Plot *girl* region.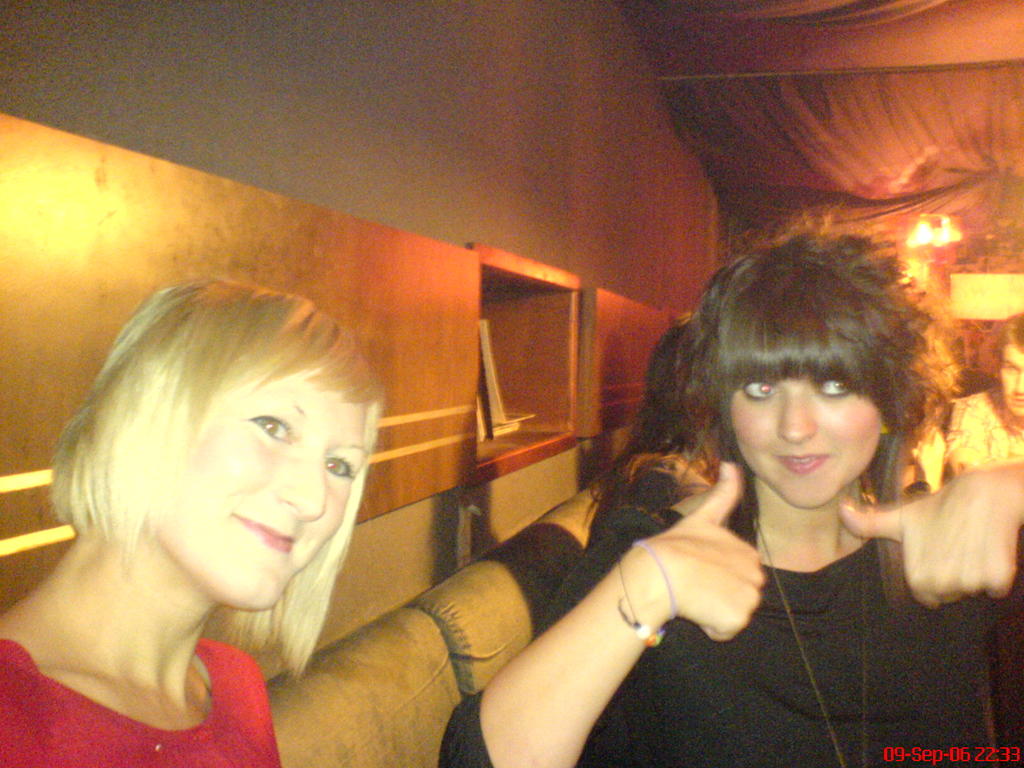
Plotted at <region>438, 207, 1023, 767</region>.
